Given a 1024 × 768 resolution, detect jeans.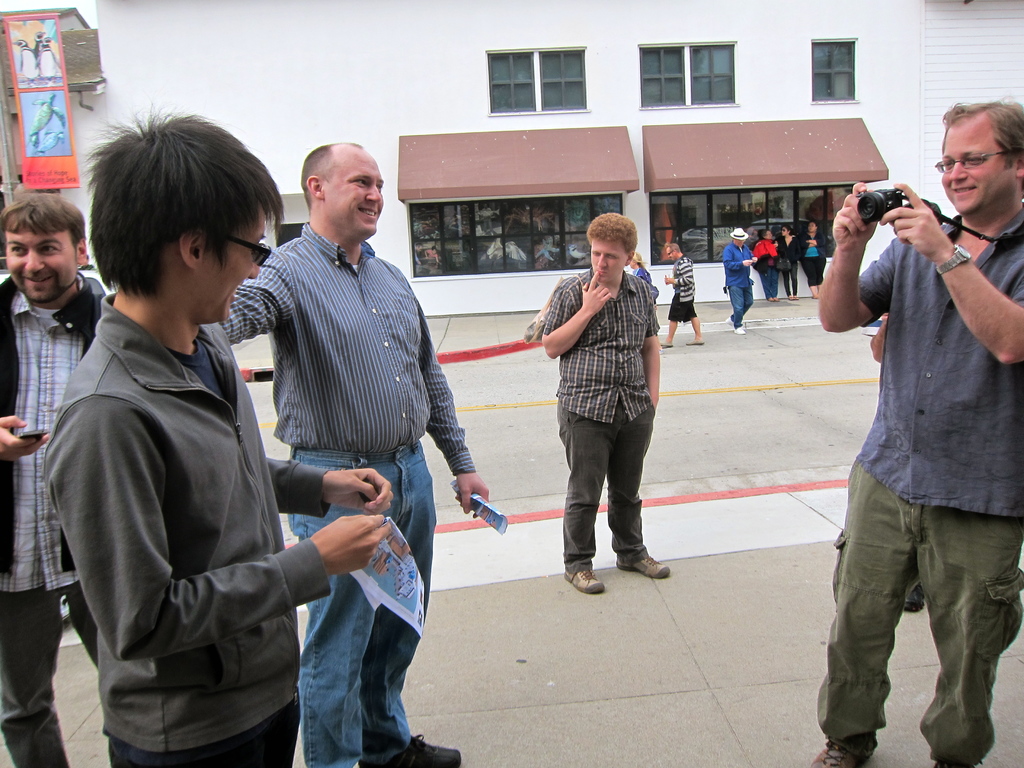
bbox=[91, 700, 297, 767].
